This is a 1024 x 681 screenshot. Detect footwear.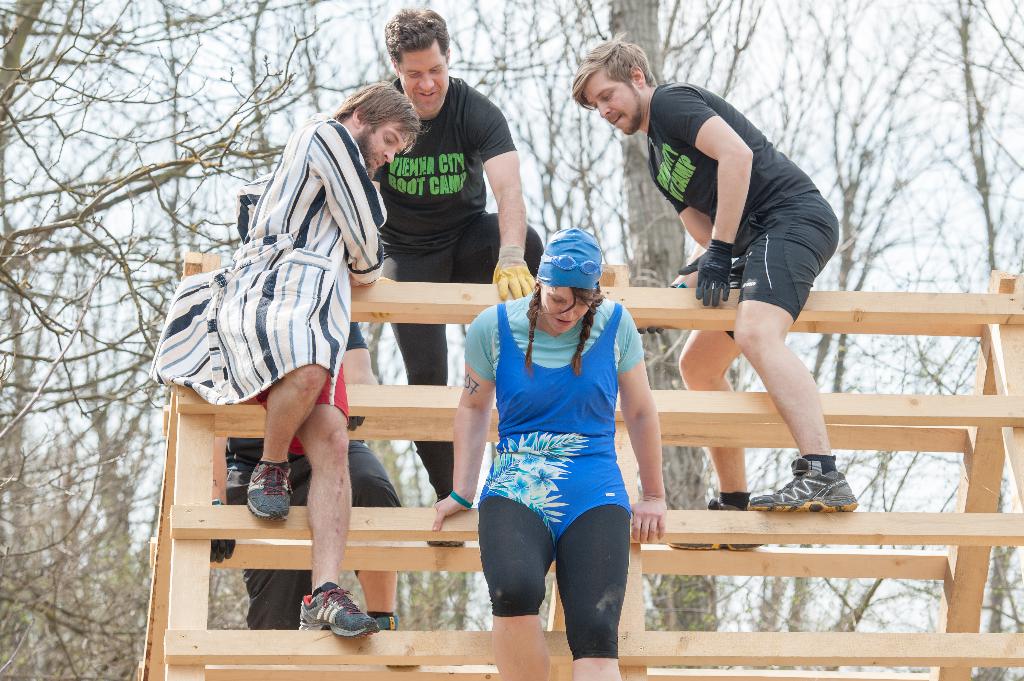
298/577/377/636.
